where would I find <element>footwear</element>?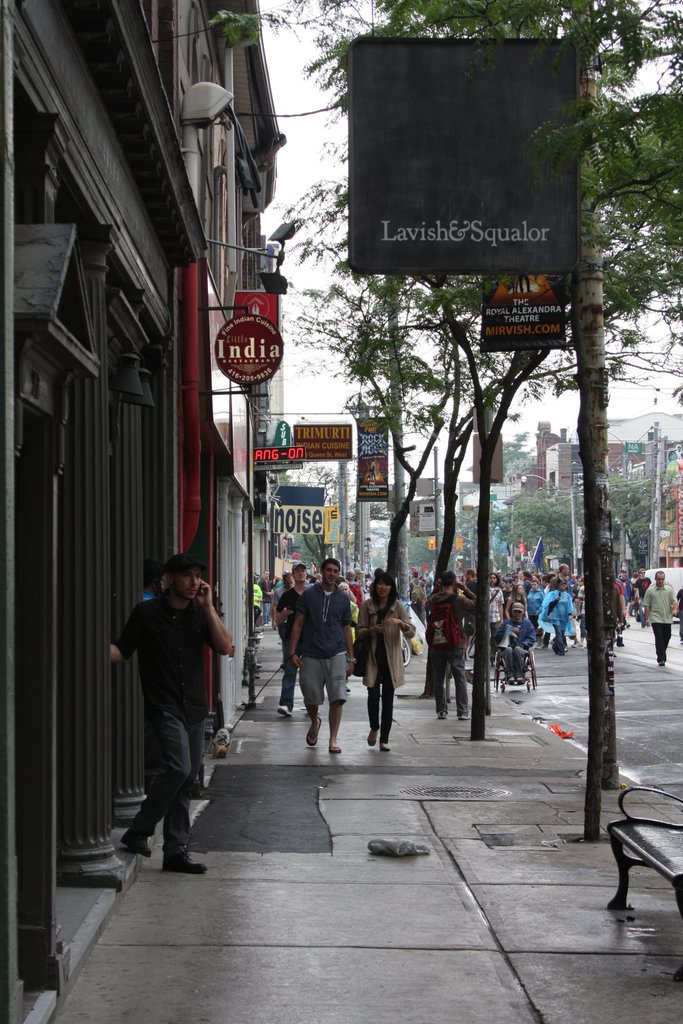
At [362,721,379,748].
